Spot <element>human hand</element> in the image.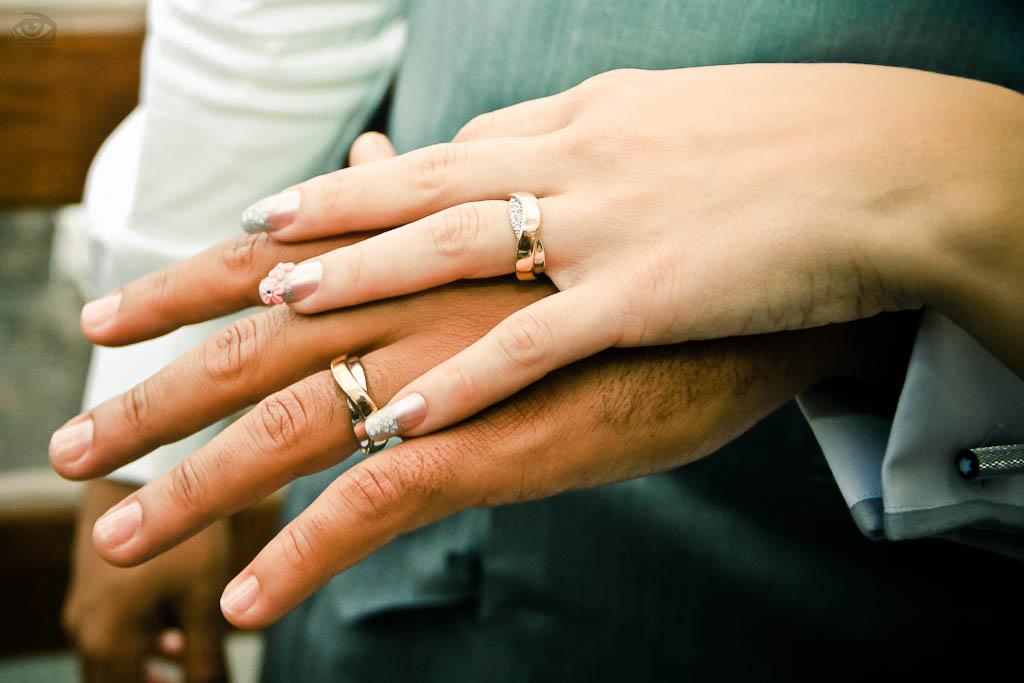
<element>human hand</element> found at [x1=63, y1=476, x2=230, y2=682].
